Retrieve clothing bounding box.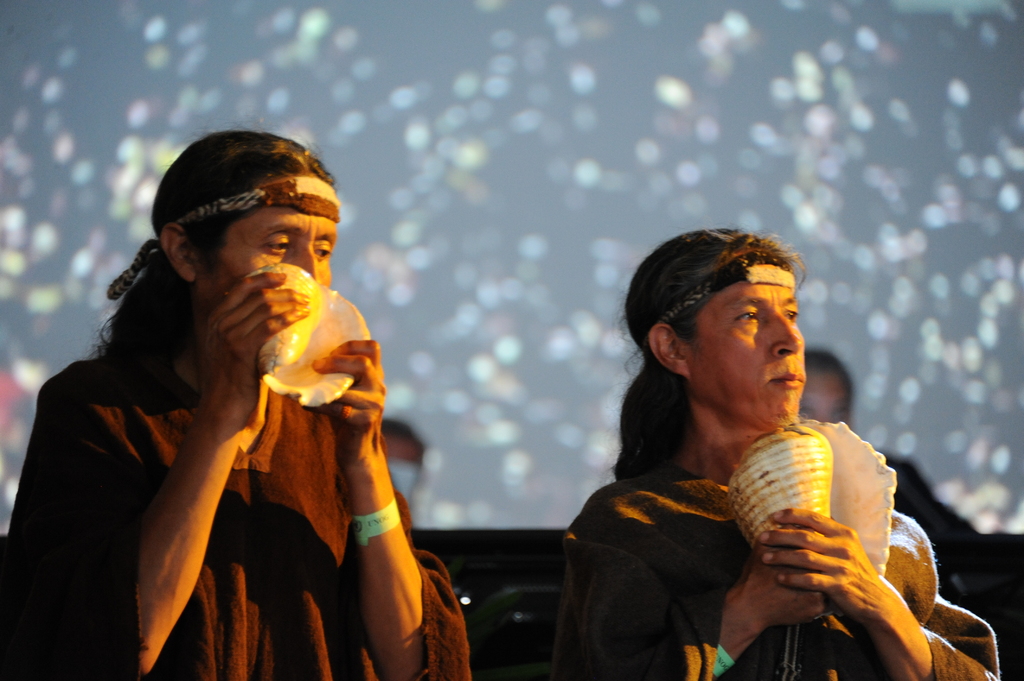
Bounding box: (0,332,478,680).
